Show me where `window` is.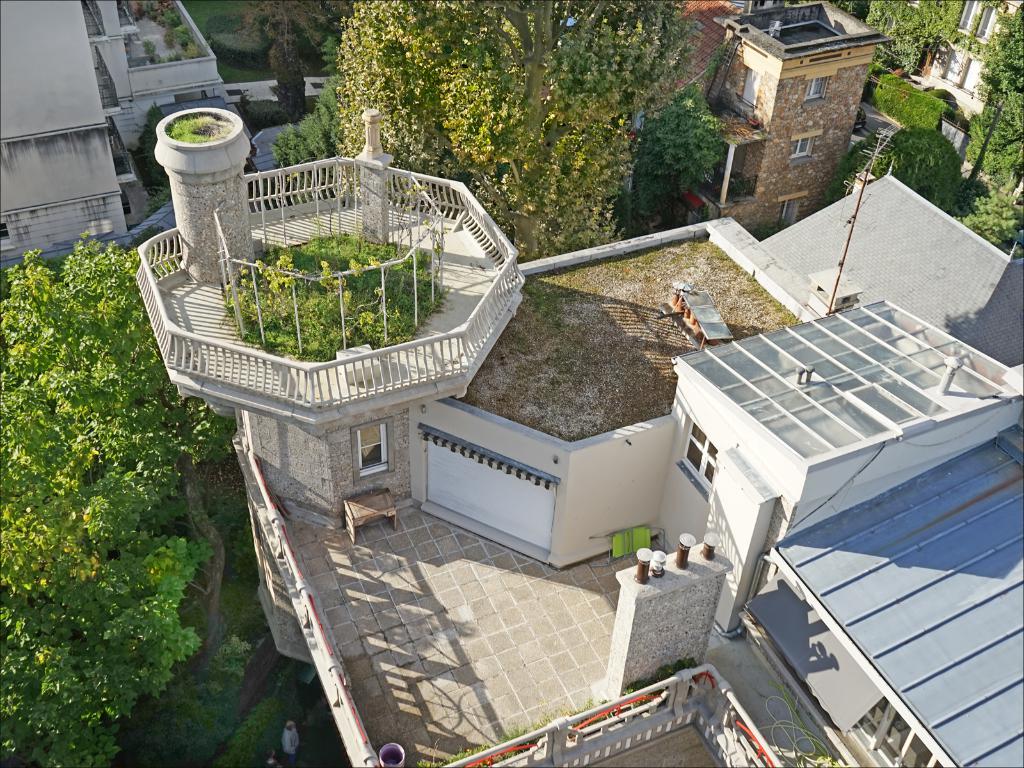
`window` is at l=0, t=220, r=10, b=248.
